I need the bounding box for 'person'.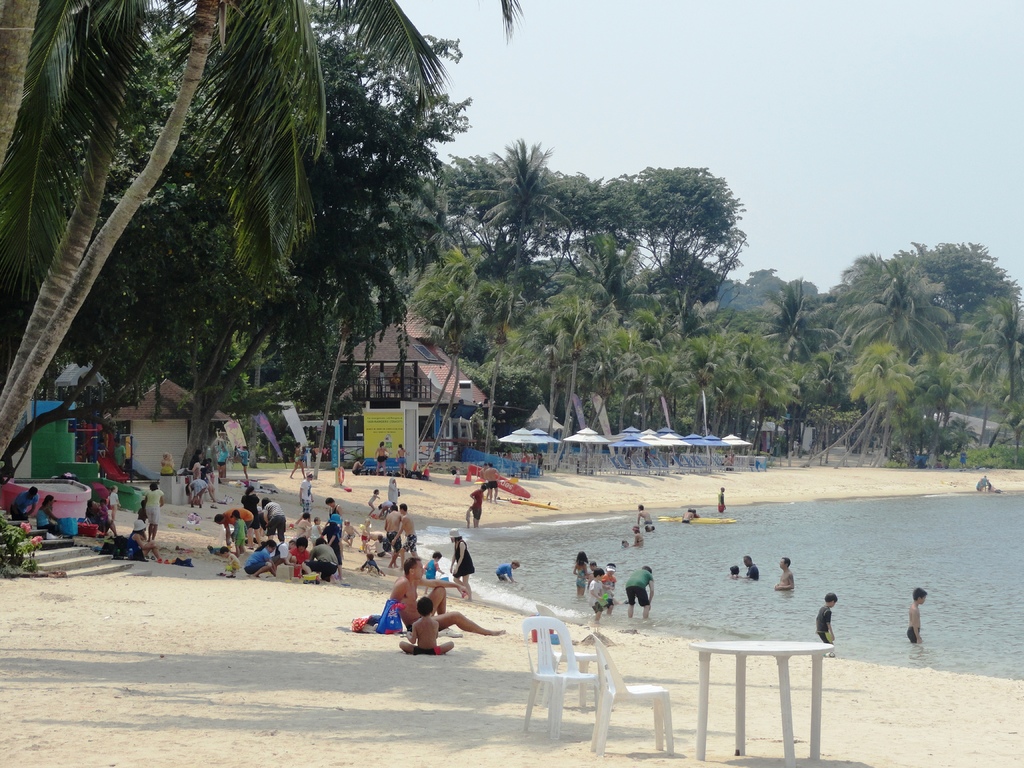
Here it is: BBox(115, 440, 128, 472).
